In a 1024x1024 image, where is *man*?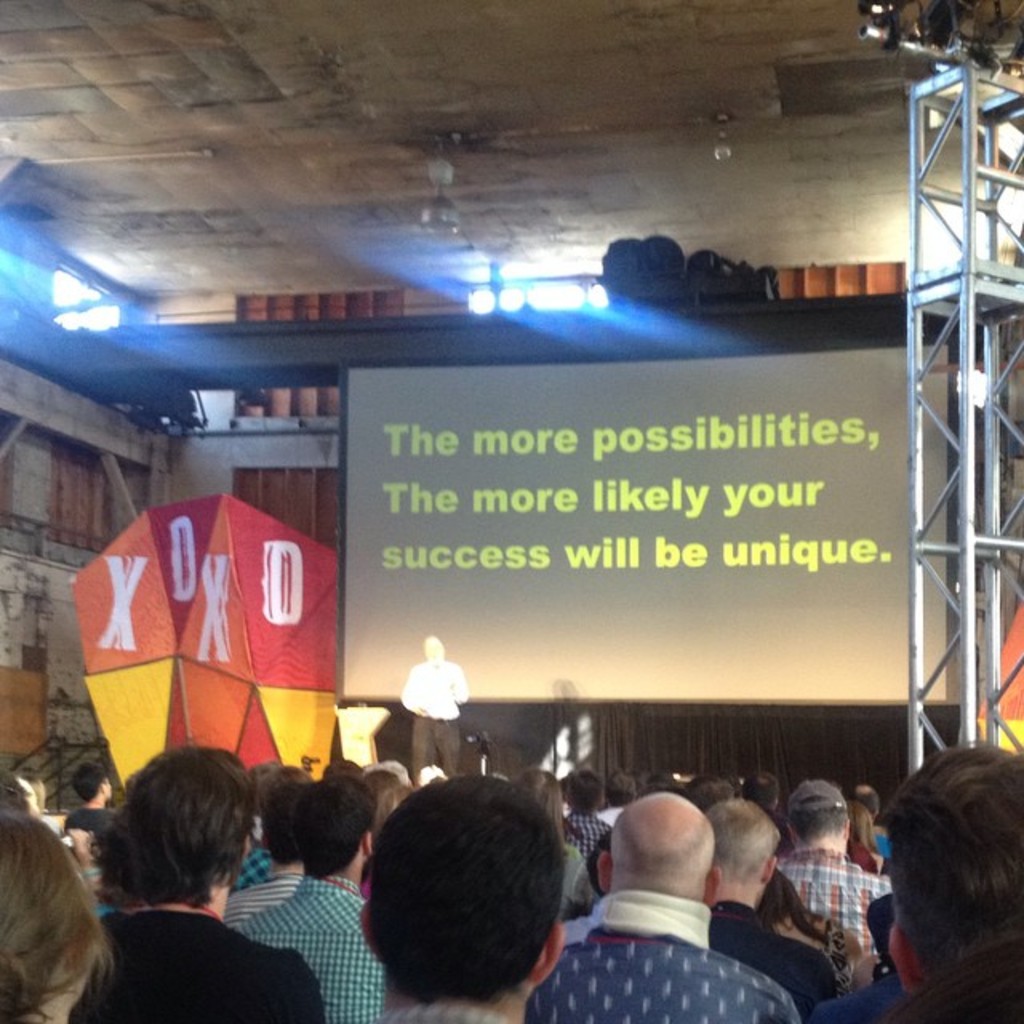
select_region(242, 768, 392, 1022).
